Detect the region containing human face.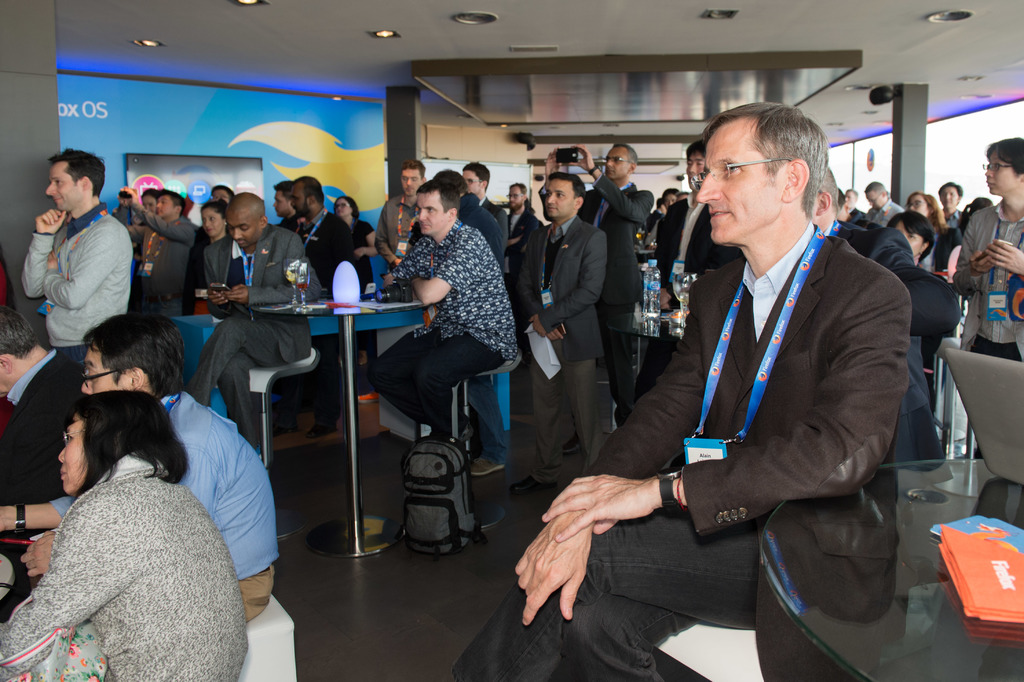
<region>286, 184, 308, 220</region>.
